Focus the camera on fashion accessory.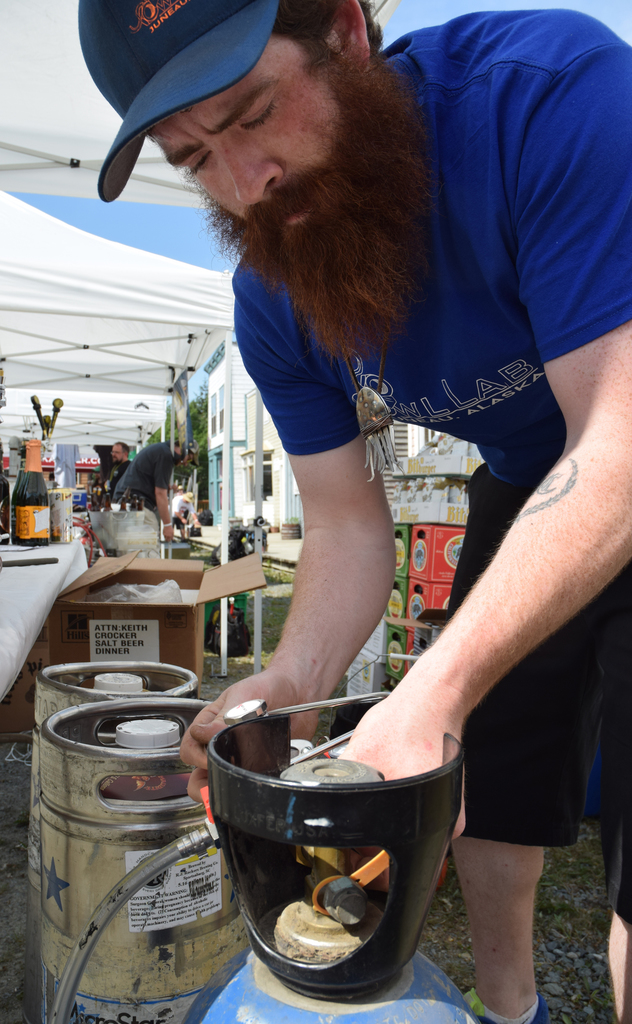
Focus region: {"x1": 77, "y1": 0, "x2": 283, "y2": 206}.
